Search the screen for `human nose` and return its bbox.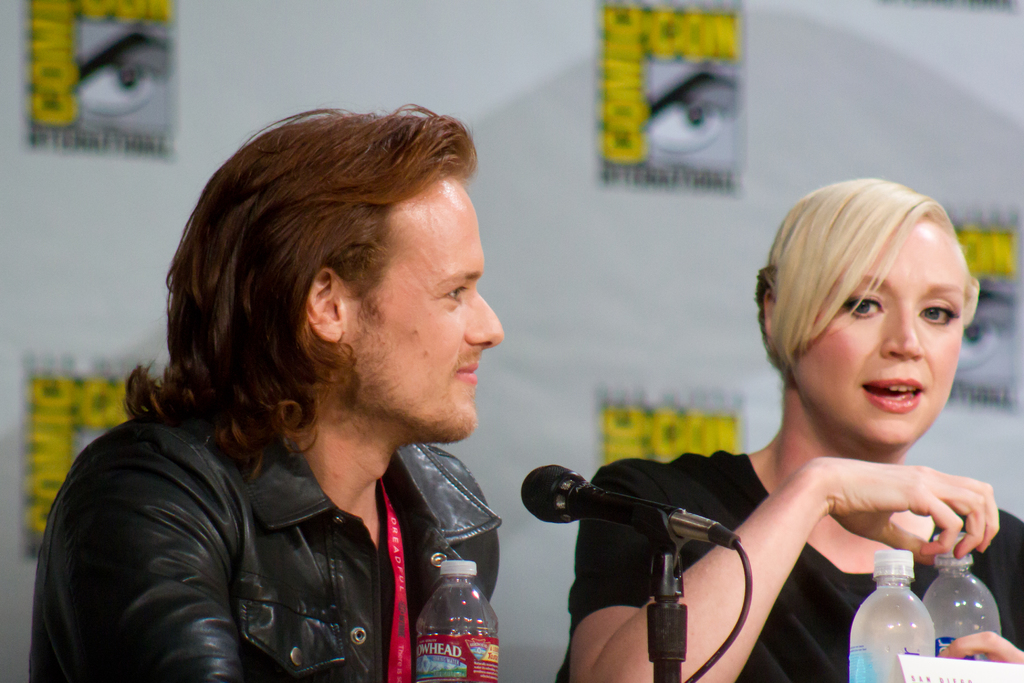
Found: box=[876, 304, 922, 360].
